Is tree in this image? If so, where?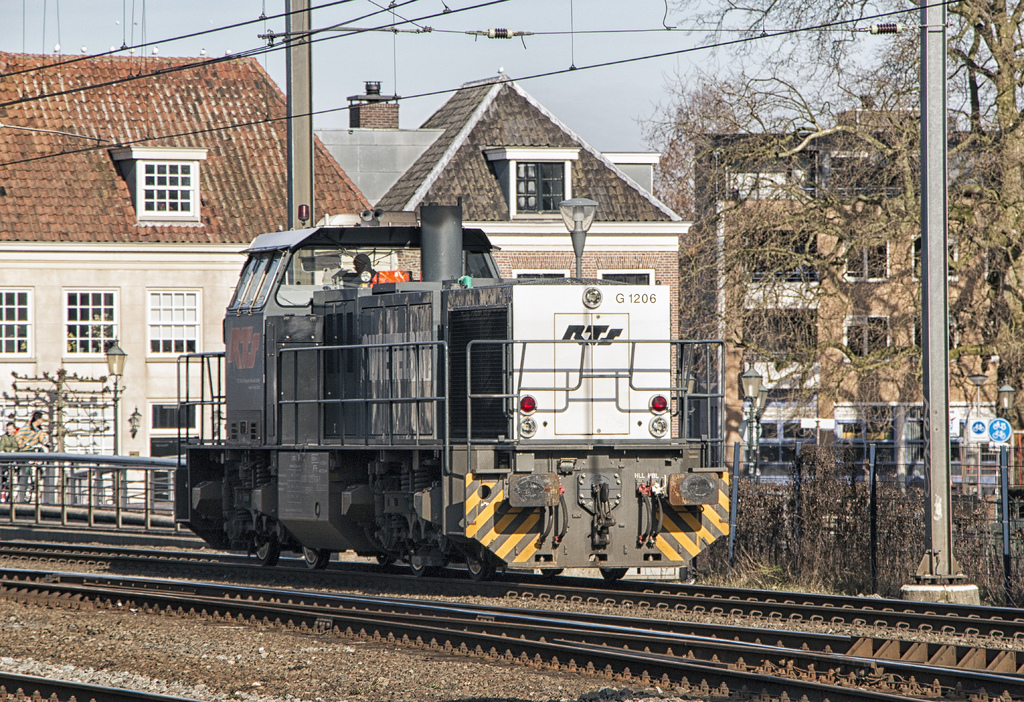
Yes, at bbox=[630, 0, 1023, 446].
